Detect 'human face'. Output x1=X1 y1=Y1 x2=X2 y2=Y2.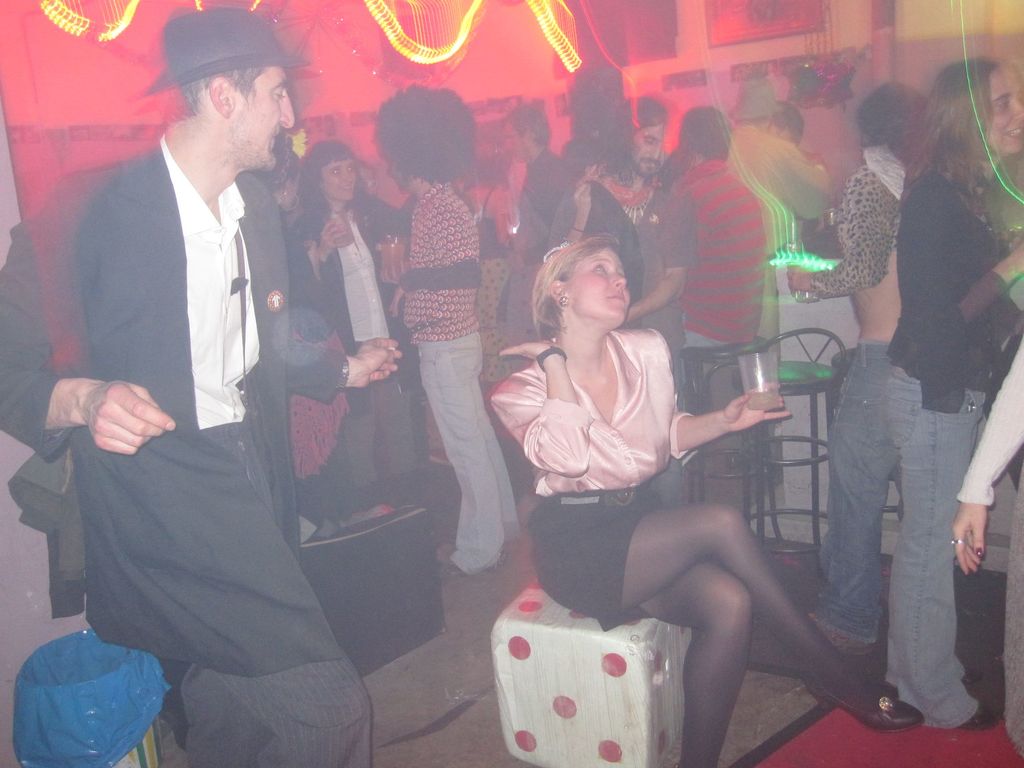
x1=571 y1=246 x2=632 y2=321.
